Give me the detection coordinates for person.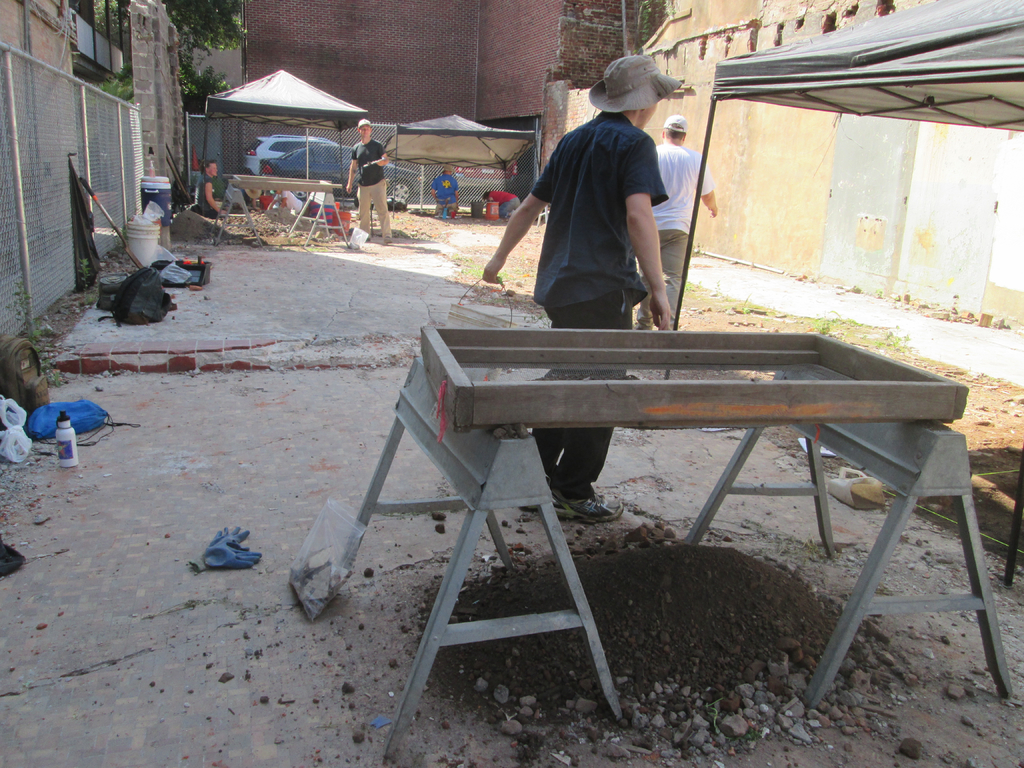
345/116/390/242.
